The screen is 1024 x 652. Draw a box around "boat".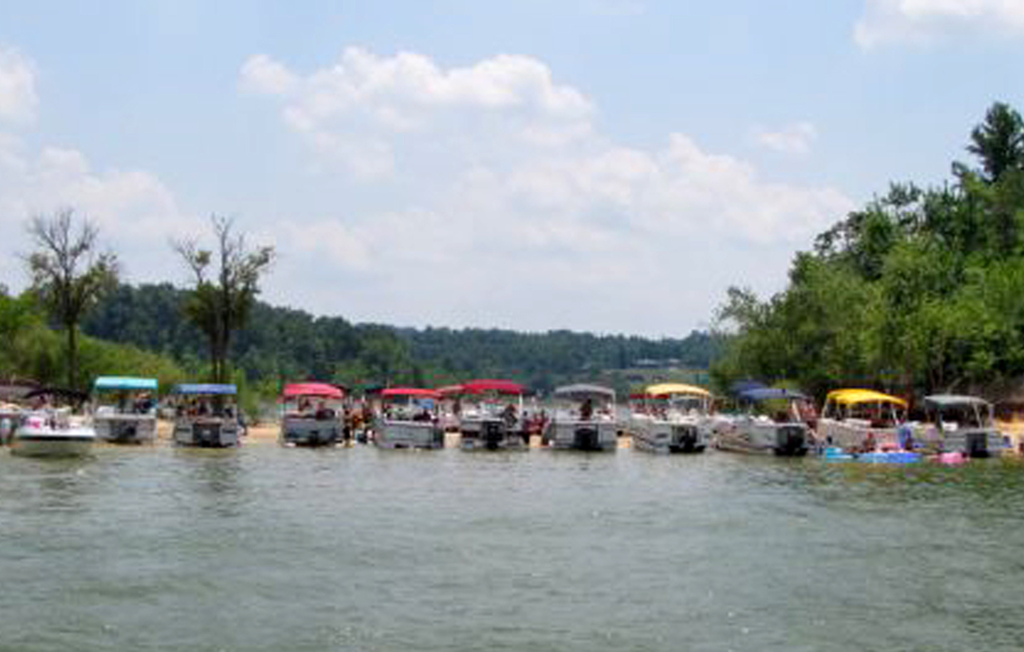
x1=463, y1=384, x2=525, y2=450.
